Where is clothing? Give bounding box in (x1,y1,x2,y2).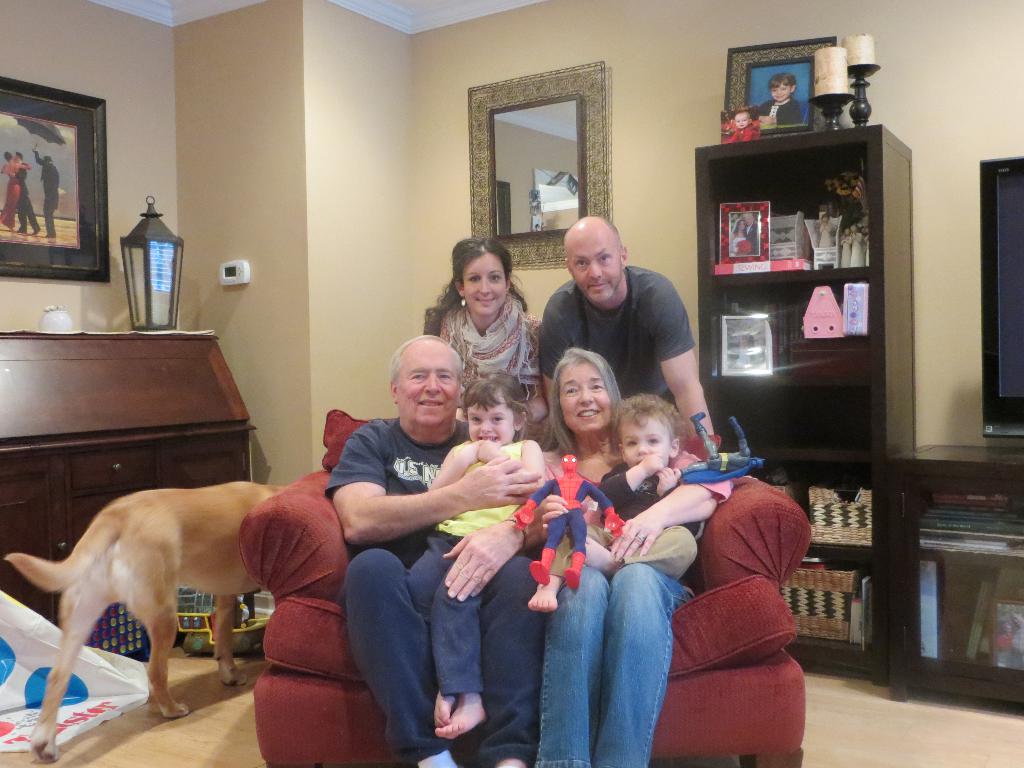
(0,161,18,232).
